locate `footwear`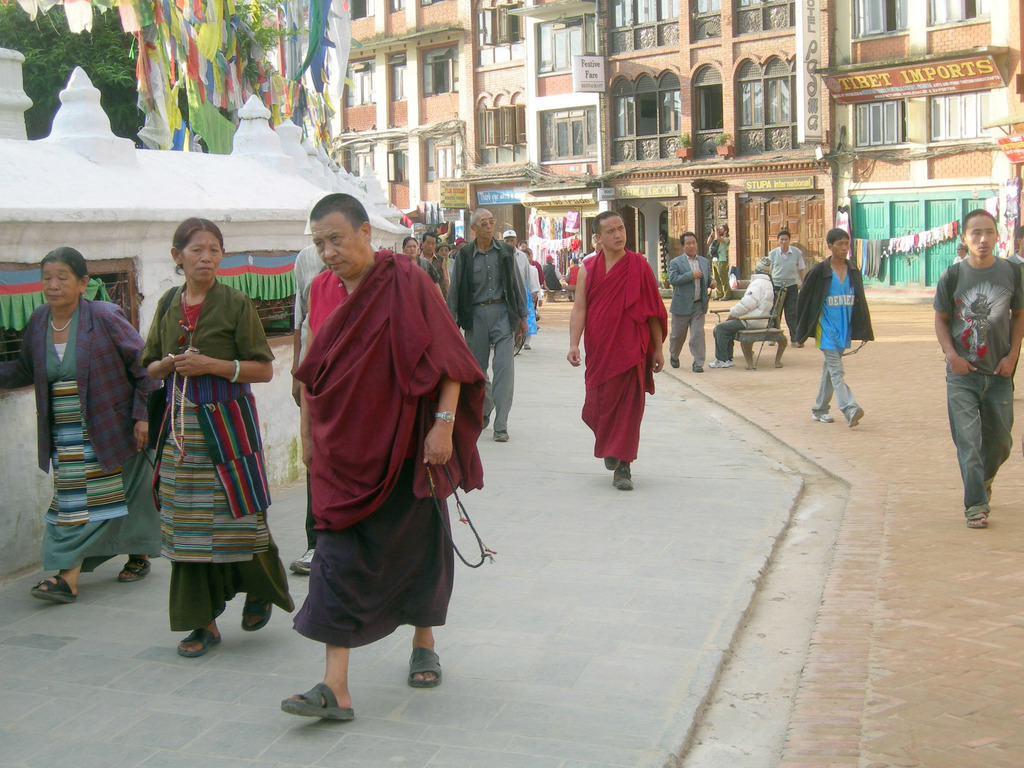
bbox=[117, 557, 153, 585]
